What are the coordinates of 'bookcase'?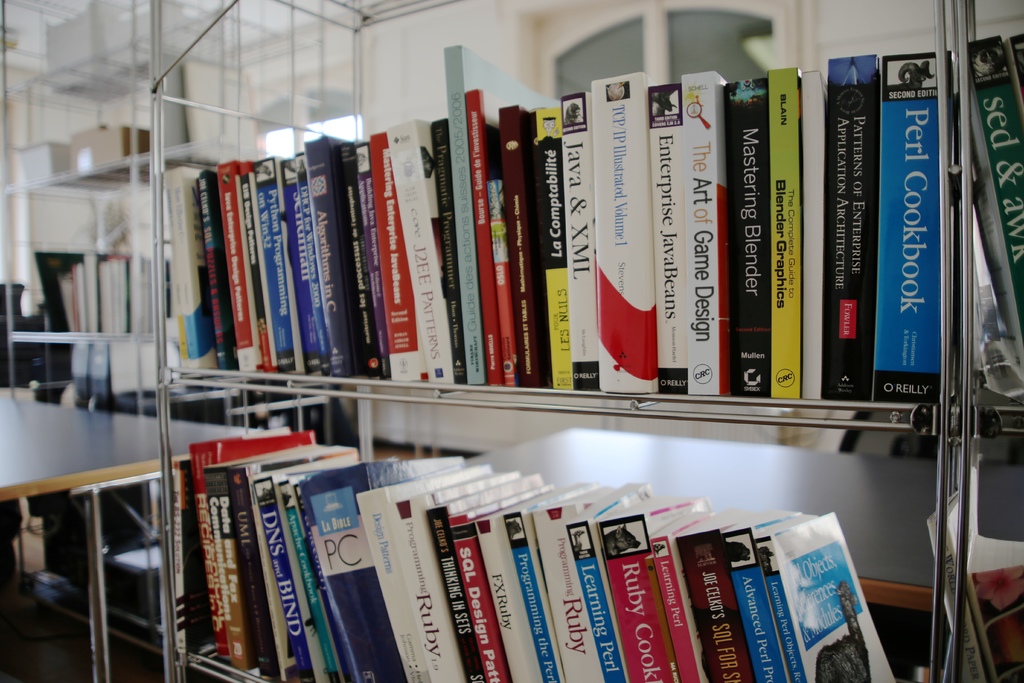
Rect(0, 138, 333, 439).
